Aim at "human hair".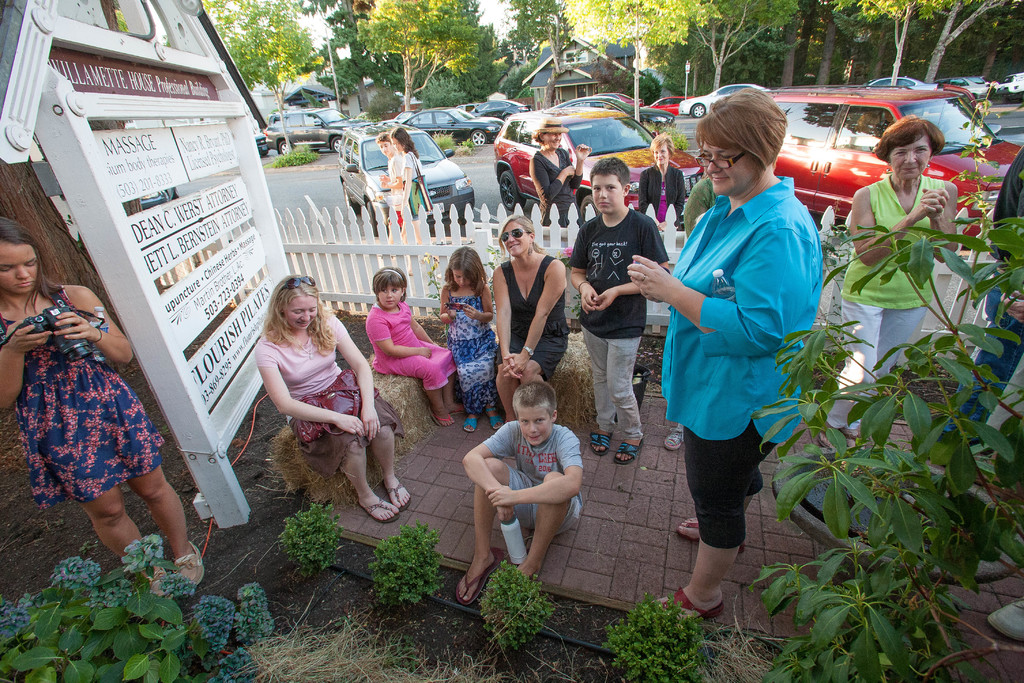
Aimed at bbox=[259, 273, 339, 356].
